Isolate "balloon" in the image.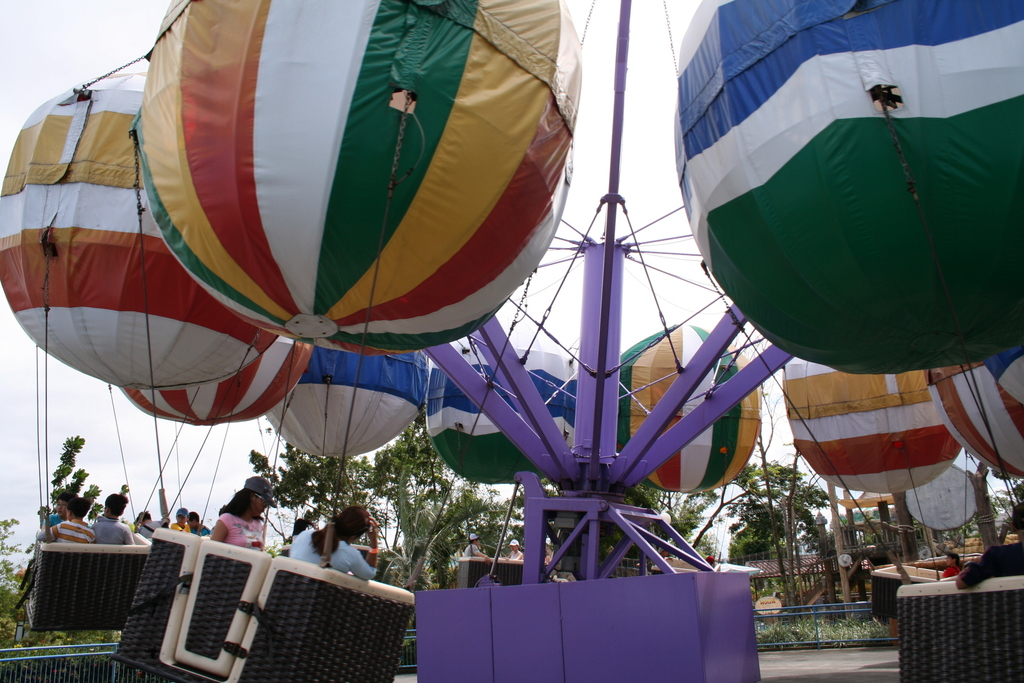
Isolated region: {"x1": 617, "y1": 325, "x2": 762, "y2": 495}.
